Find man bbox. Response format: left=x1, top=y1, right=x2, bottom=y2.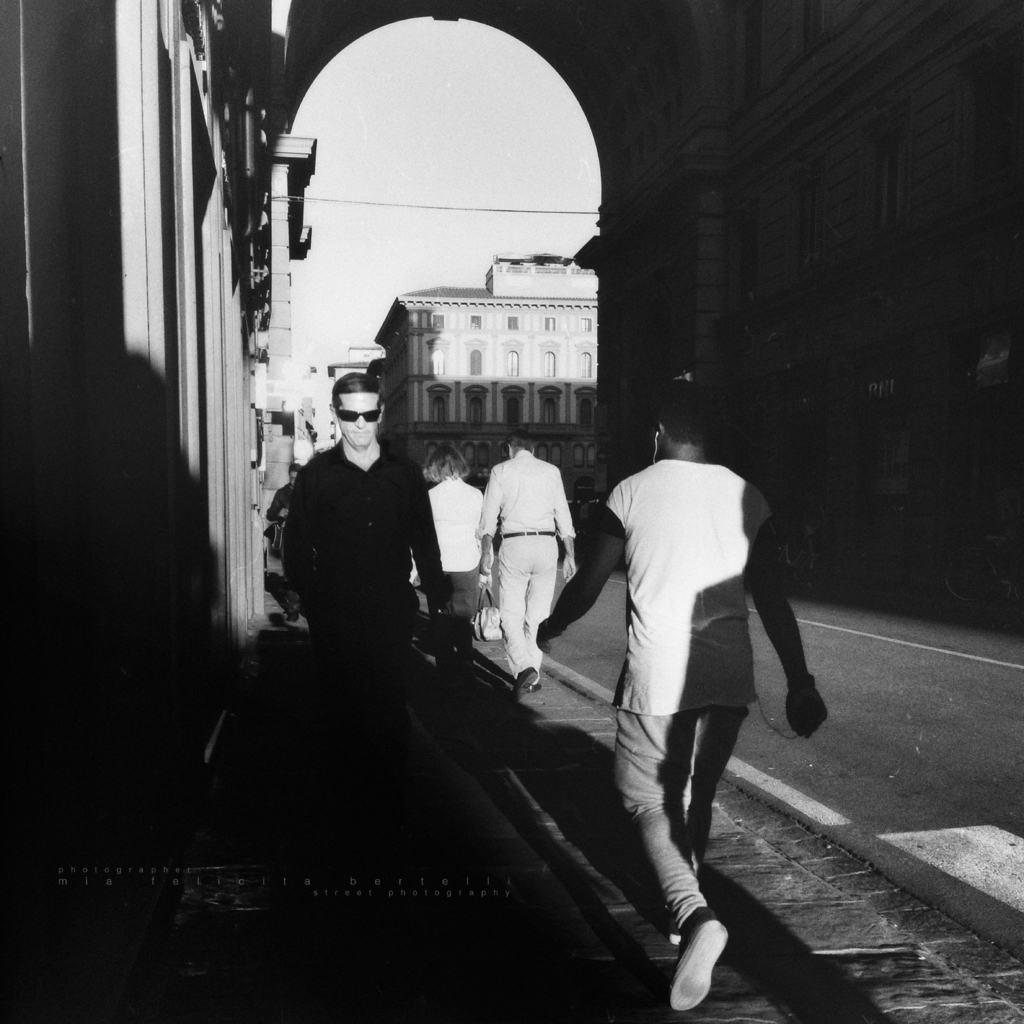
left=538, top=391, right=838, bottom=1004.
